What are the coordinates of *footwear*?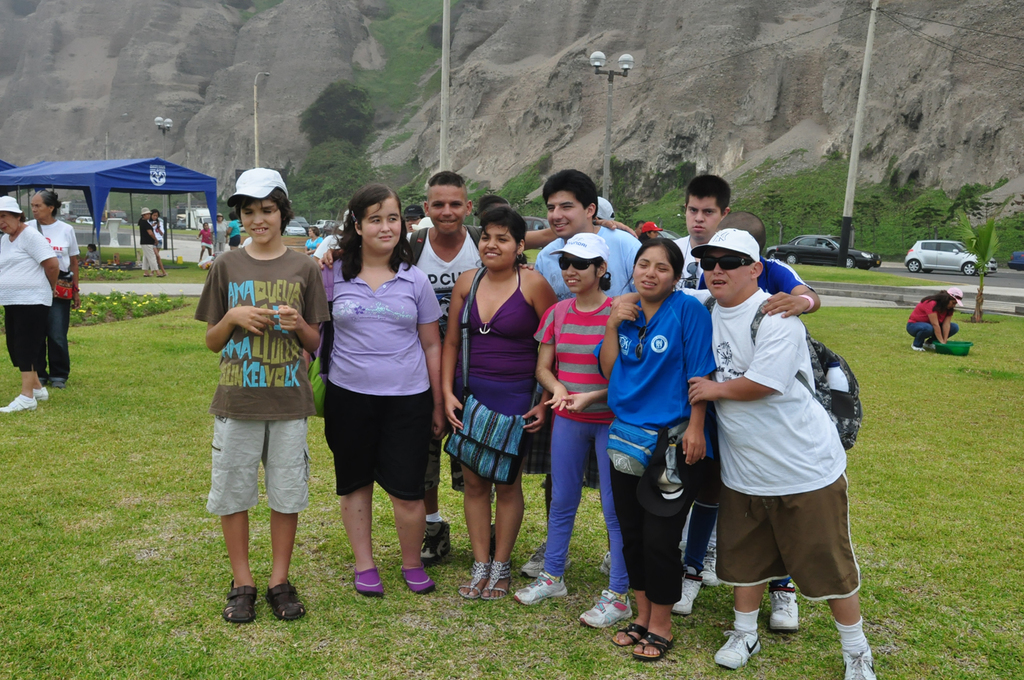
crop(396, 562, 436, 592).
